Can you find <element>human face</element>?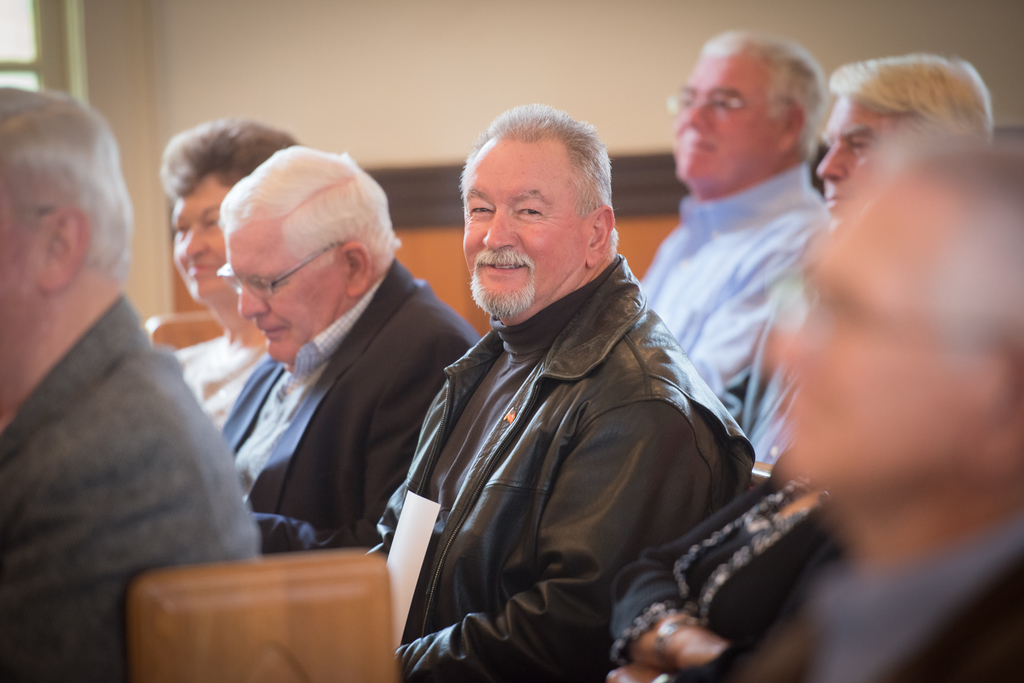
Yes, bounding box: box(772, 172, 973, 482).
